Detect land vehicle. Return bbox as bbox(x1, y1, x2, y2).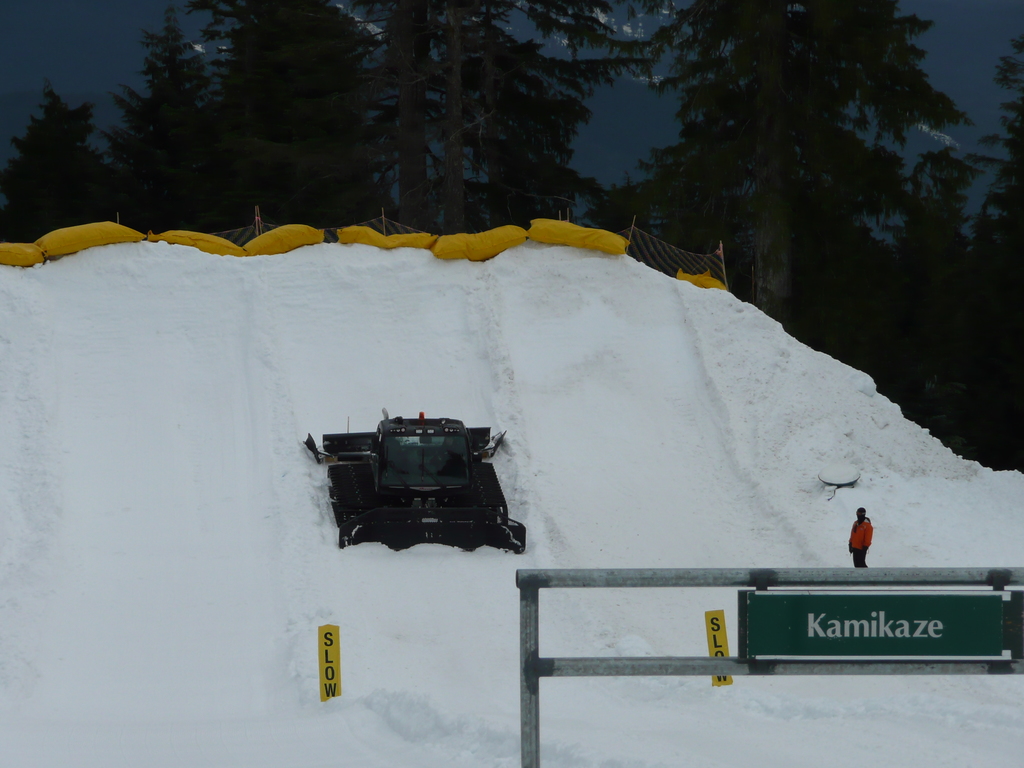
bbox(365, 407, 530, 576).
